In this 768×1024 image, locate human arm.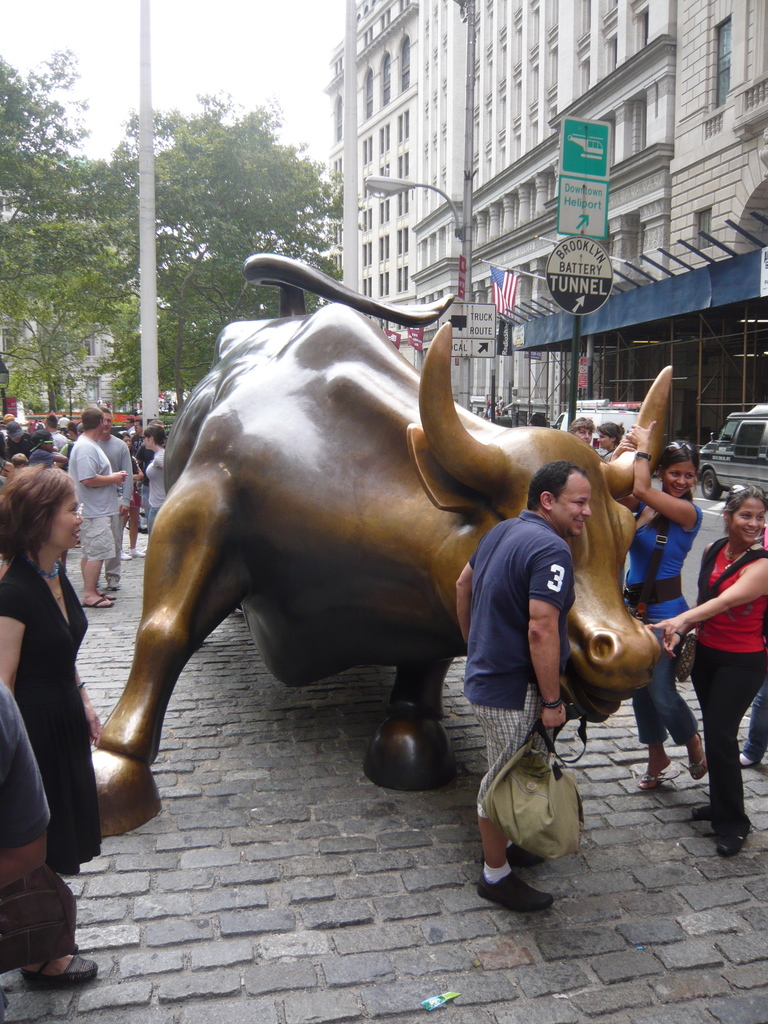
Bounding box: left=526, top=541, right=568, bottom=727.
